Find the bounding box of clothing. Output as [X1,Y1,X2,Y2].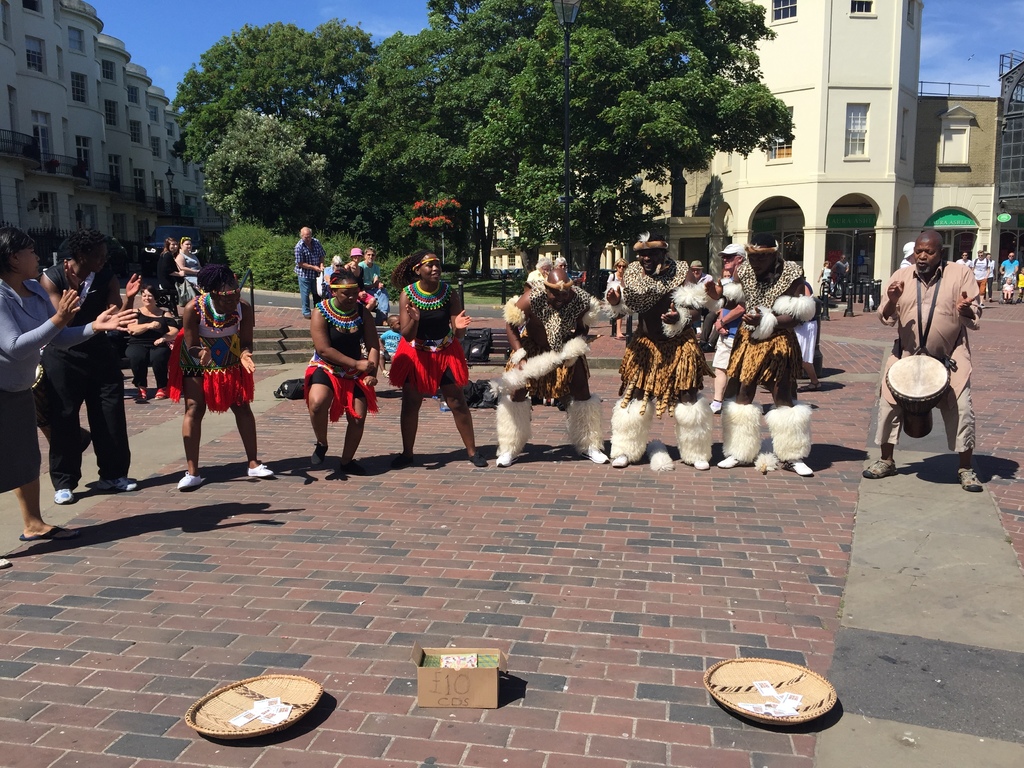
[303,294,380,427].
